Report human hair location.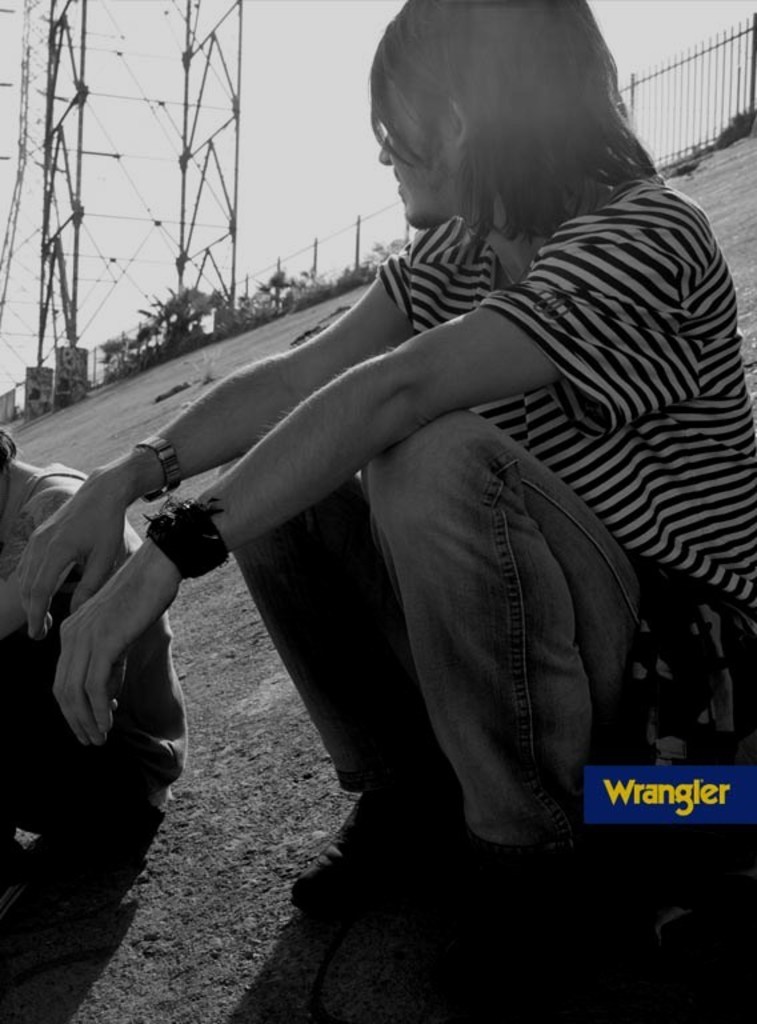
Report: bbox(372, 1, 644, 227).
